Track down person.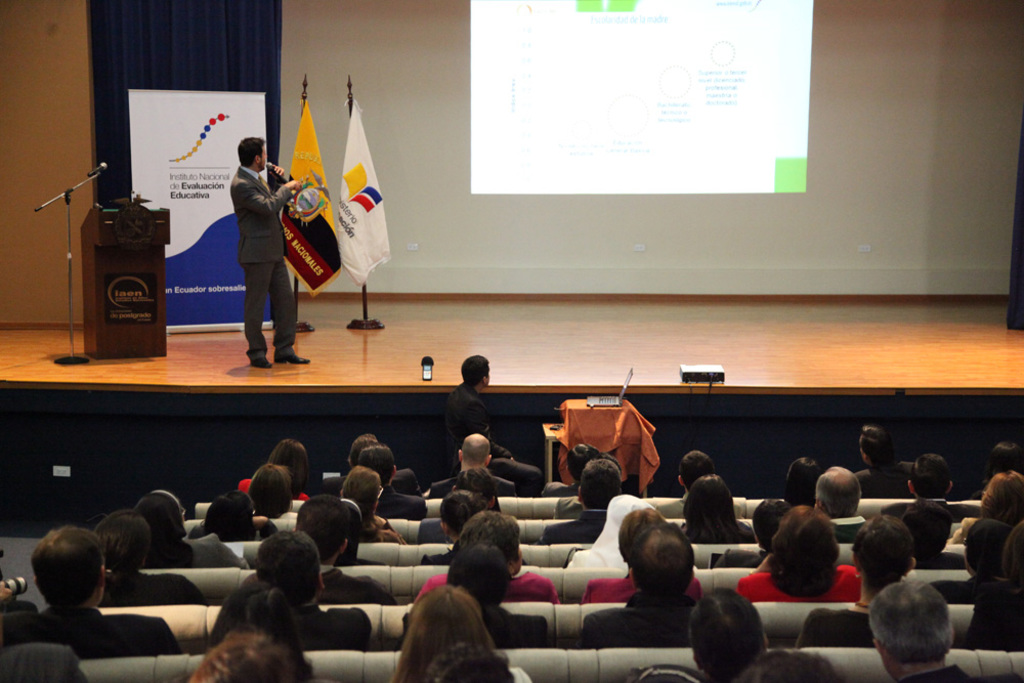
Tracked to <box>879,583,998,682</box>.
